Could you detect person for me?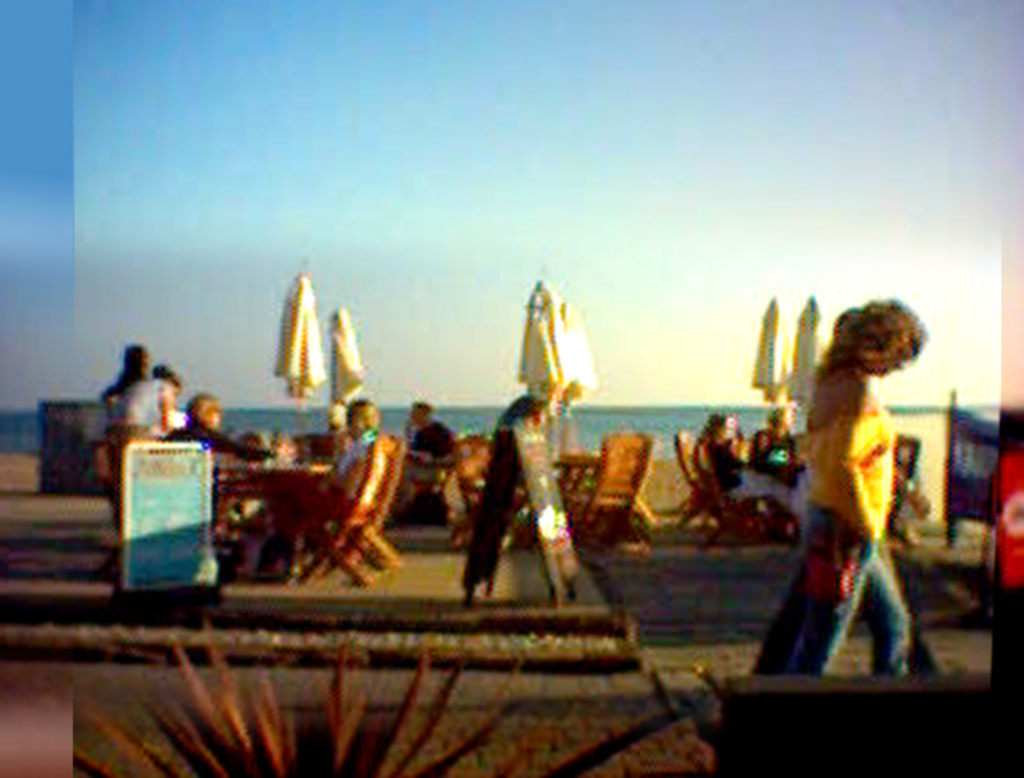
Detection result: {"x1": 745, "y1": 412, "x2": 802, "y2": 478}.
